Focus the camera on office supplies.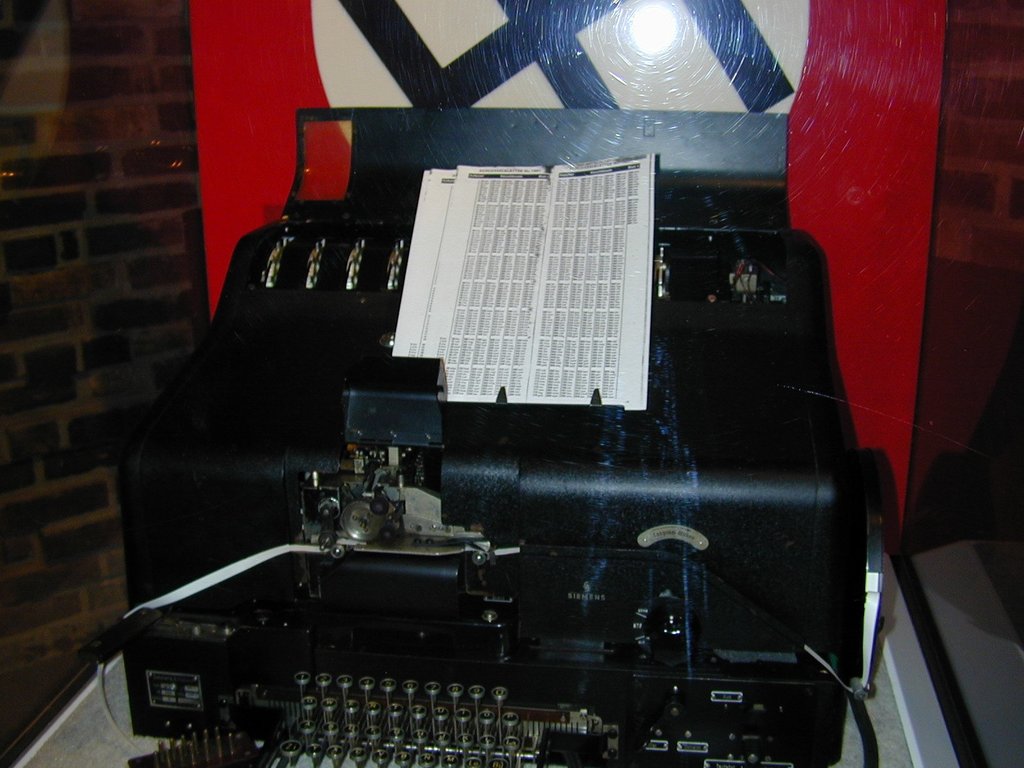
Focus region: bbox=[113, 113, 858, 767].
